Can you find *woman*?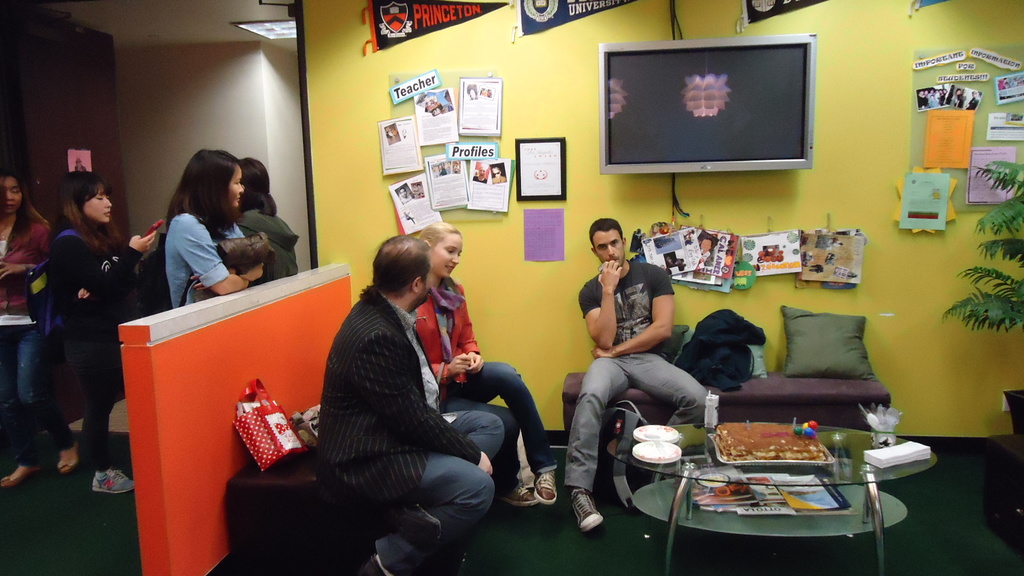
Yes, bounding box: [402, 218, 562, 519].
